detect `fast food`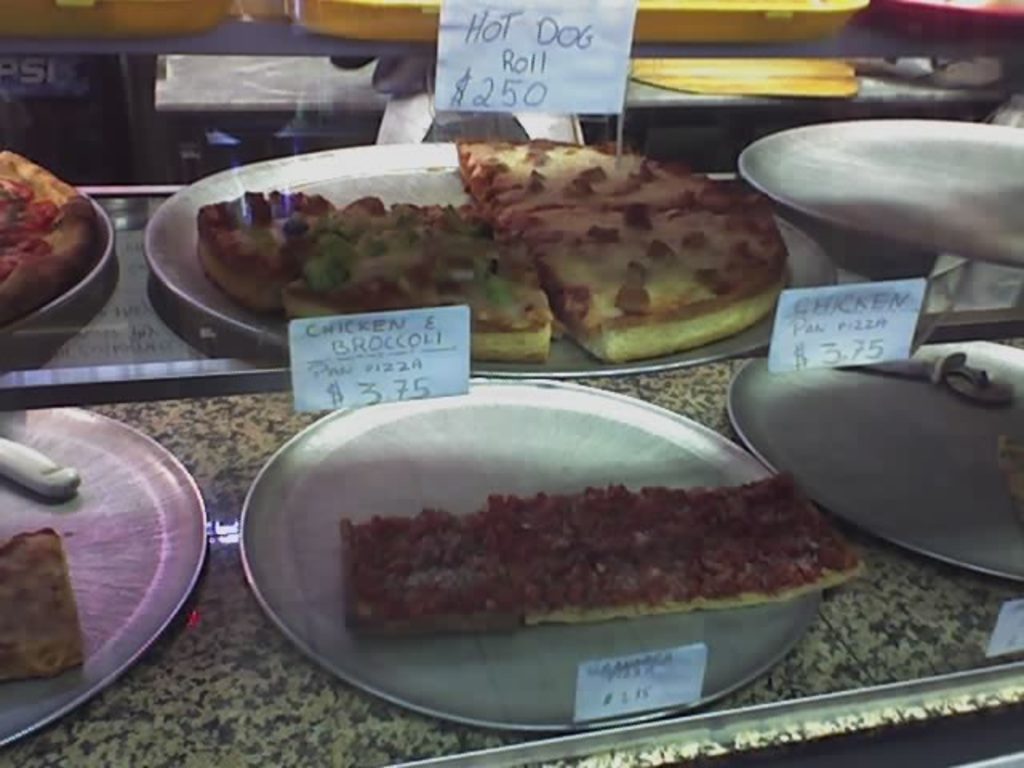
detection(0, 526, 86, 677)
